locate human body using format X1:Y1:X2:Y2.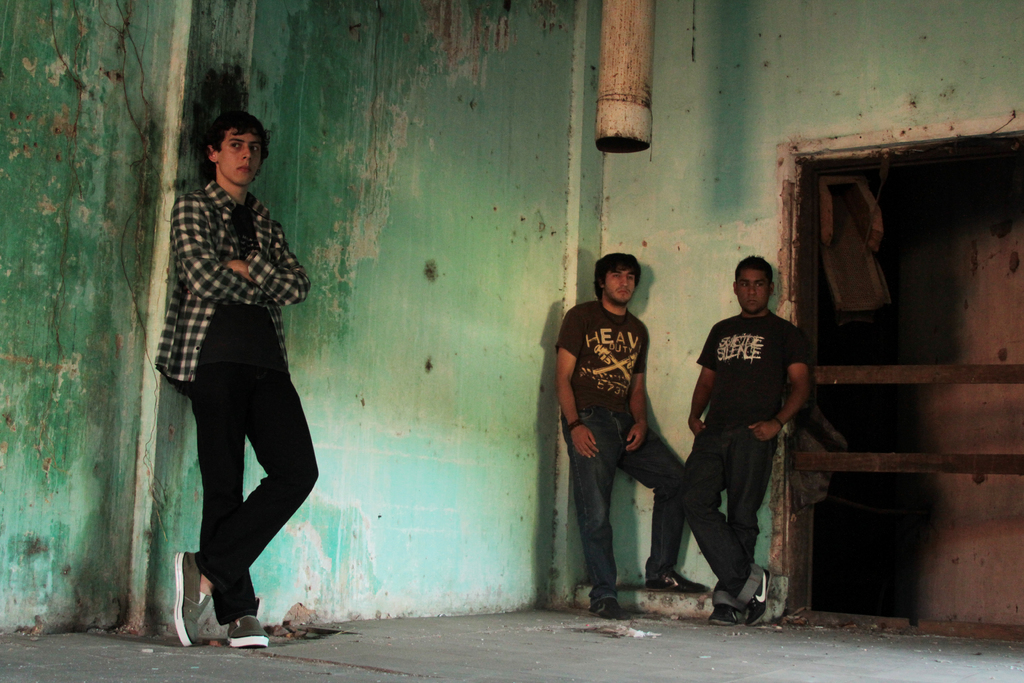
159:178:320:652.
